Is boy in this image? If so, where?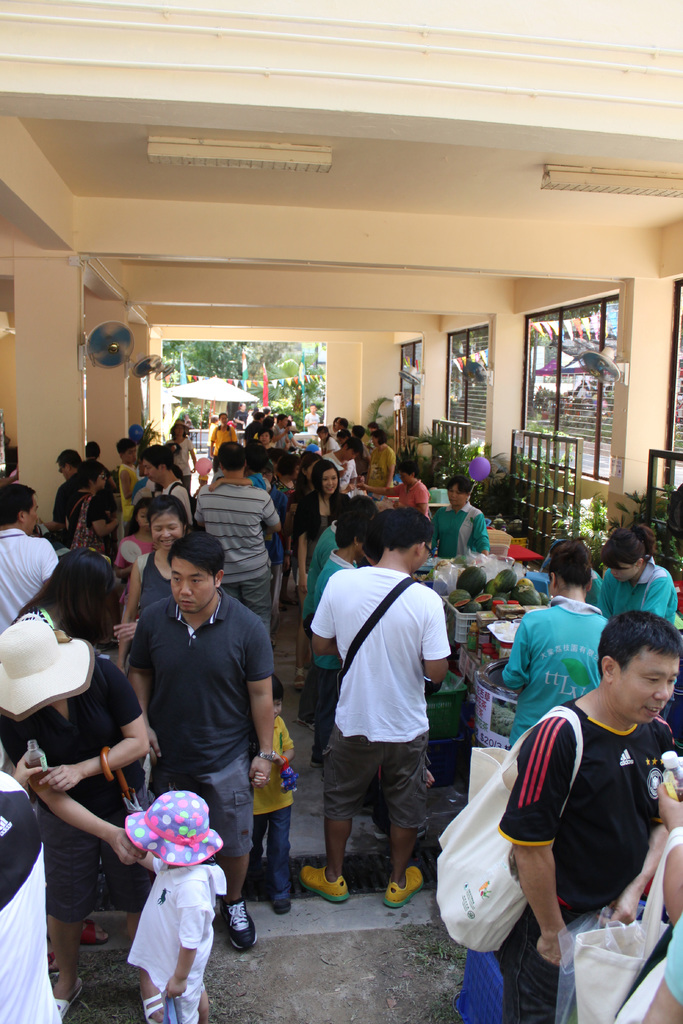
Yes, at <box>119,436,141,535</box>.
